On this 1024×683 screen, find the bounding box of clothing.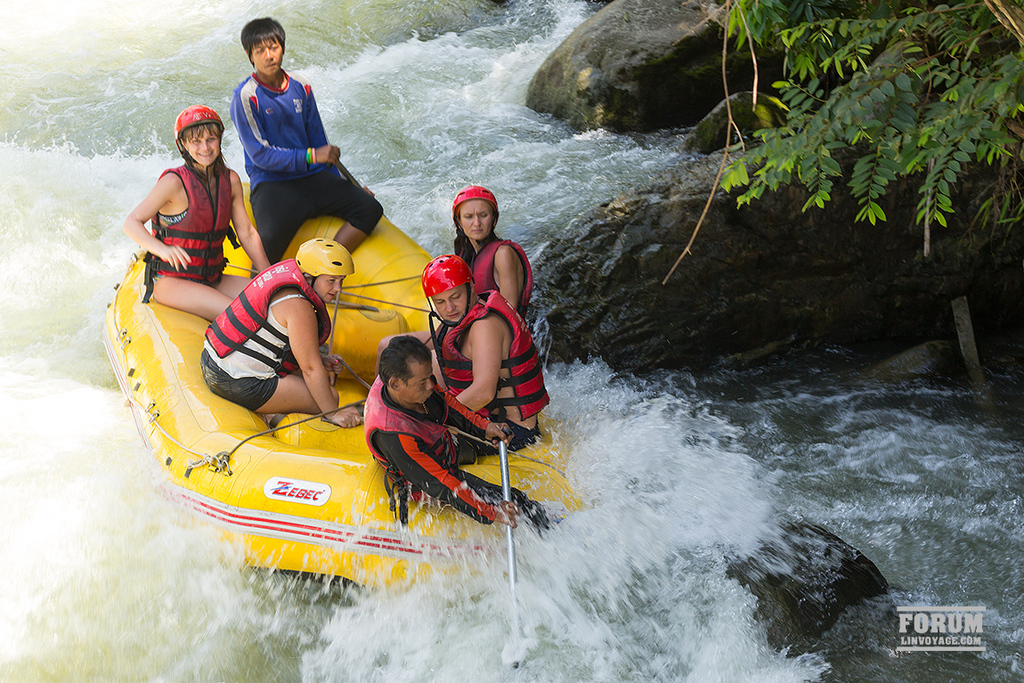
Bounding box: <box>139,161,232,303</box>.
